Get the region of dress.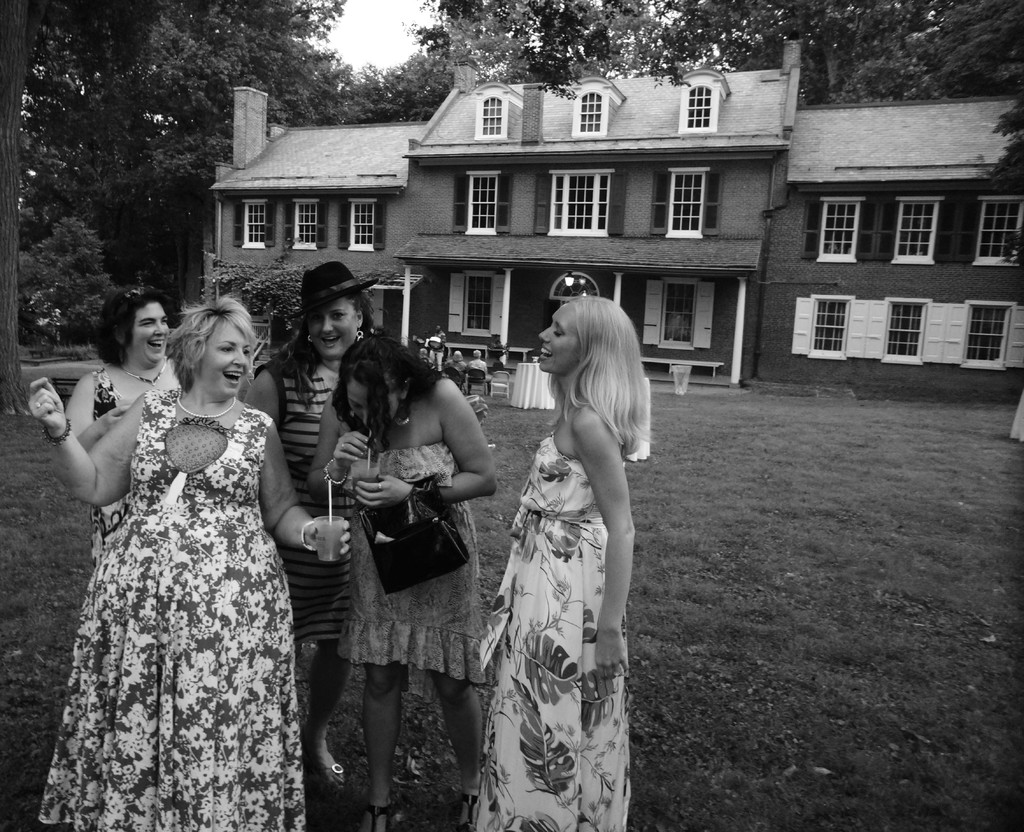
<region>457, 459, 634, 831</region>.
